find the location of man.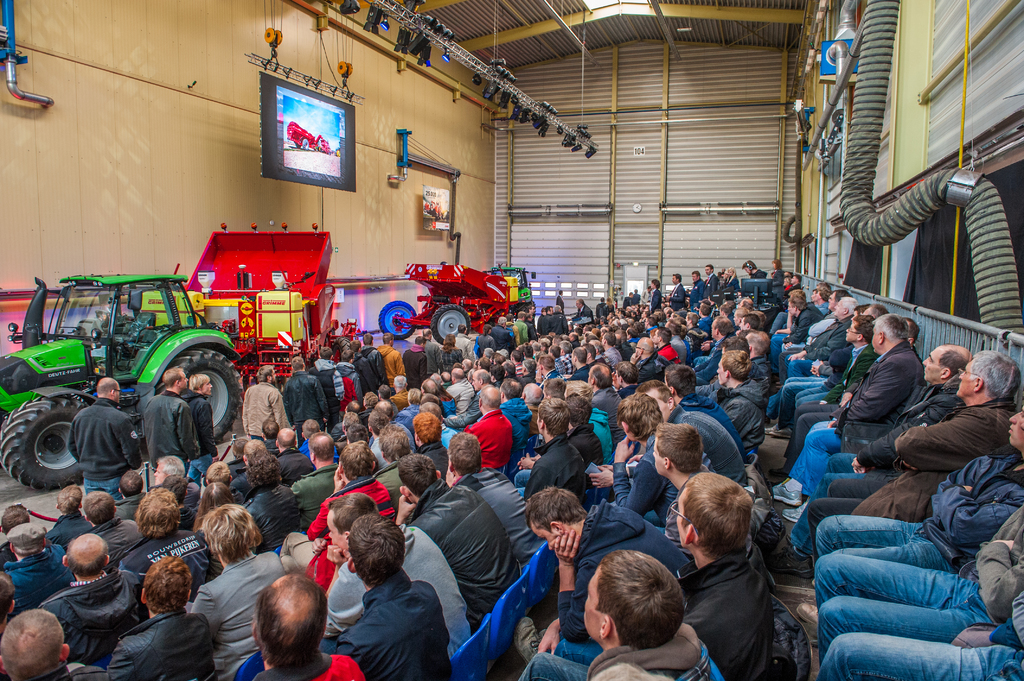
Location: 476:326:489:355.
